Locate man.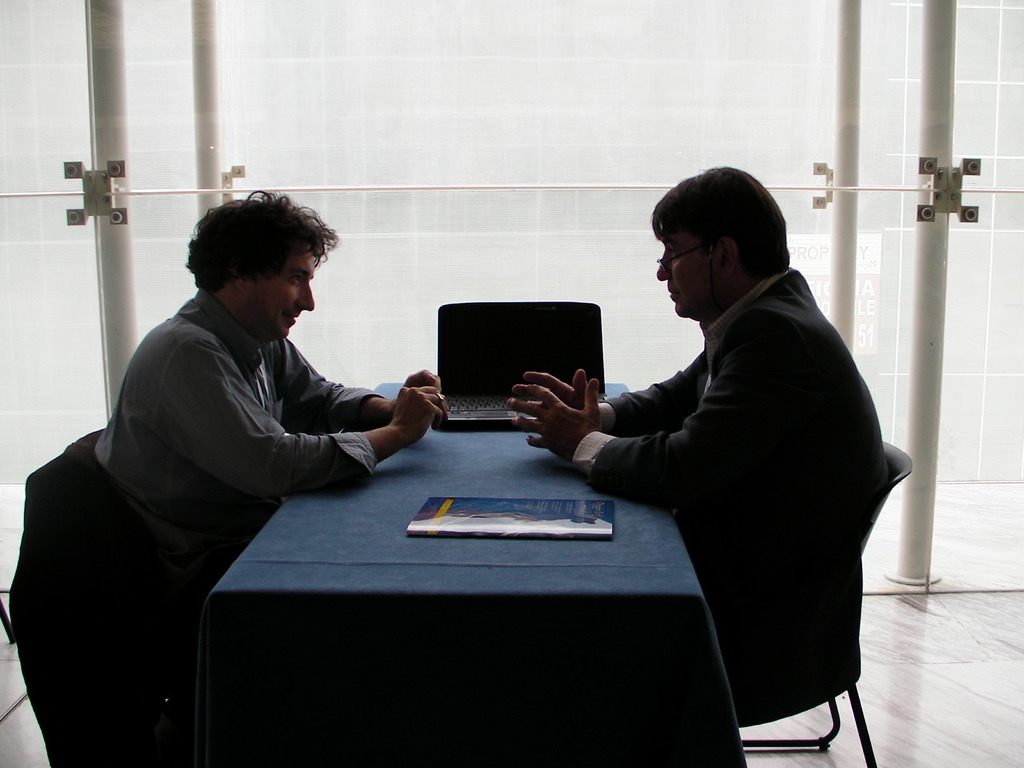
Bounding box: detection(93, 190, 448, 574).
